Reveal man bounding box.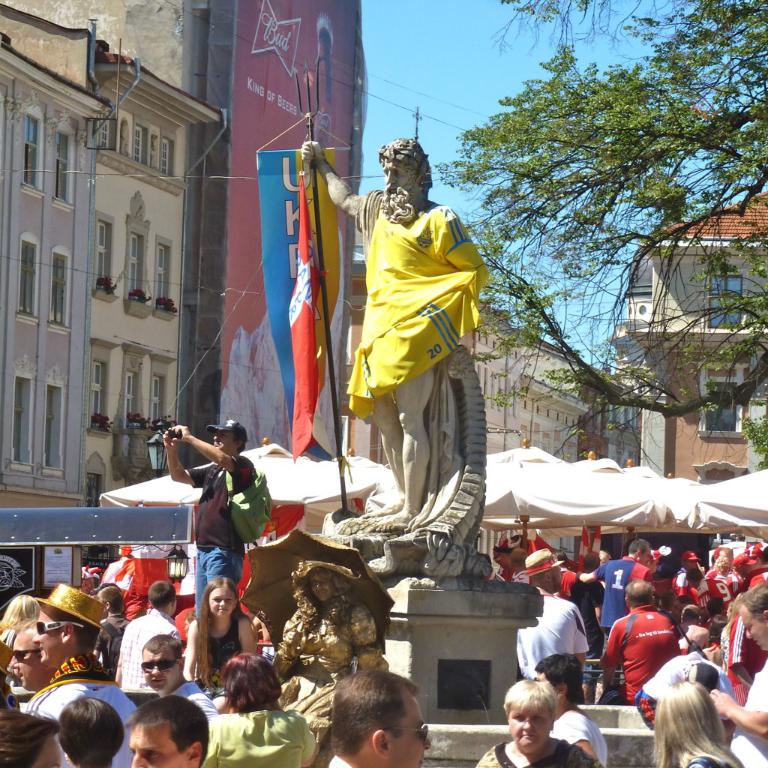
Revealed: [297, 136, 490, 535].
